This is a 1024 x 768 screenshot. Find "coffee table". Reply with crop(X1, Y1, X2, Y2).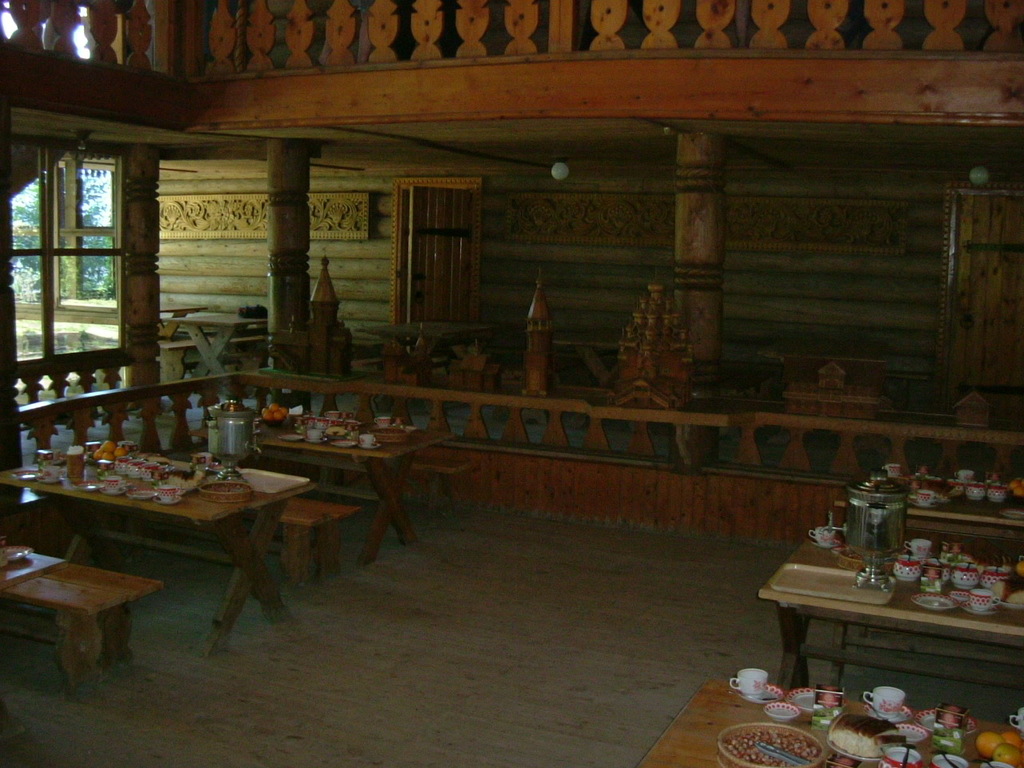
crop(763, 525, 1023, 686).
